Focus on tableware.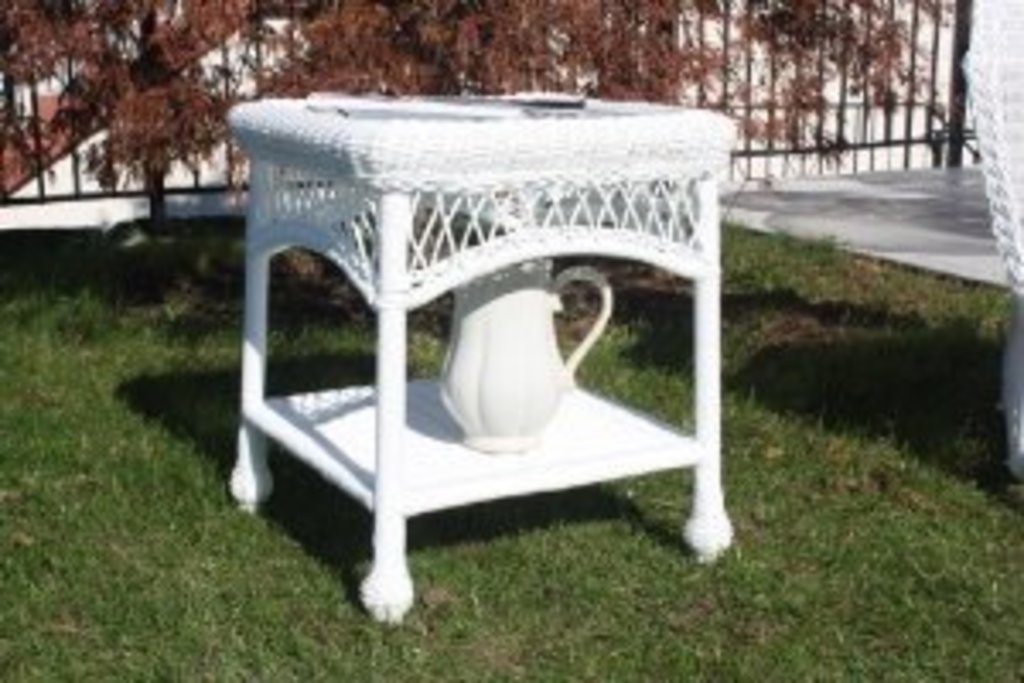
Focused at 420 89 587 109.
